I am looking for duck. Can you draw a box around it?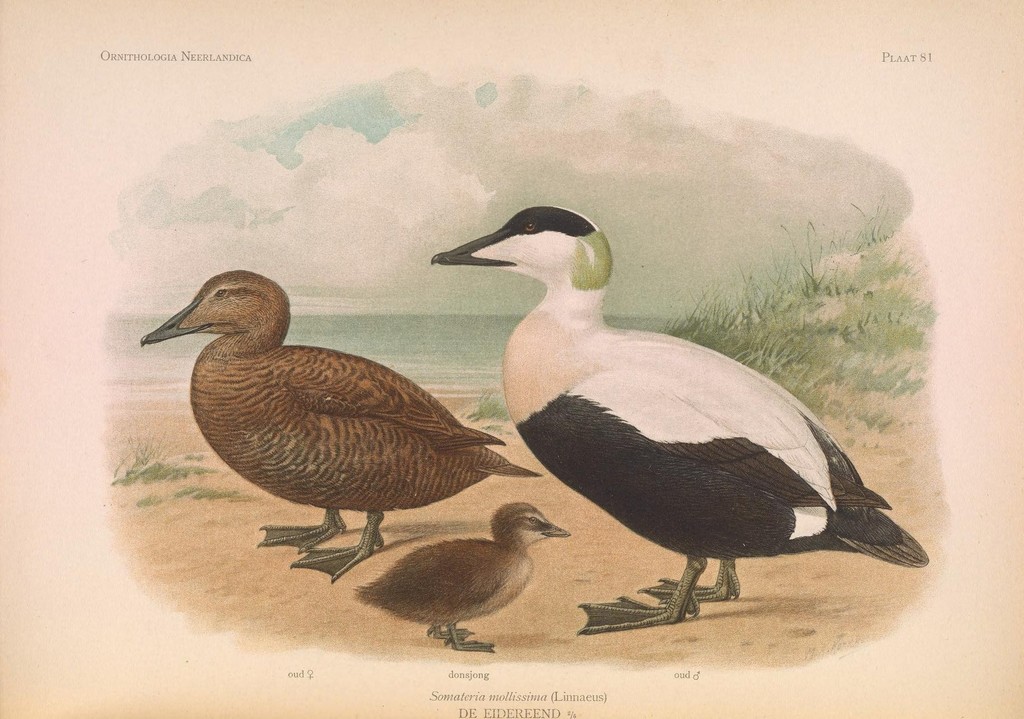
Sure, the bounding box is x1=355 y1=499 x2=577 y2=659.
